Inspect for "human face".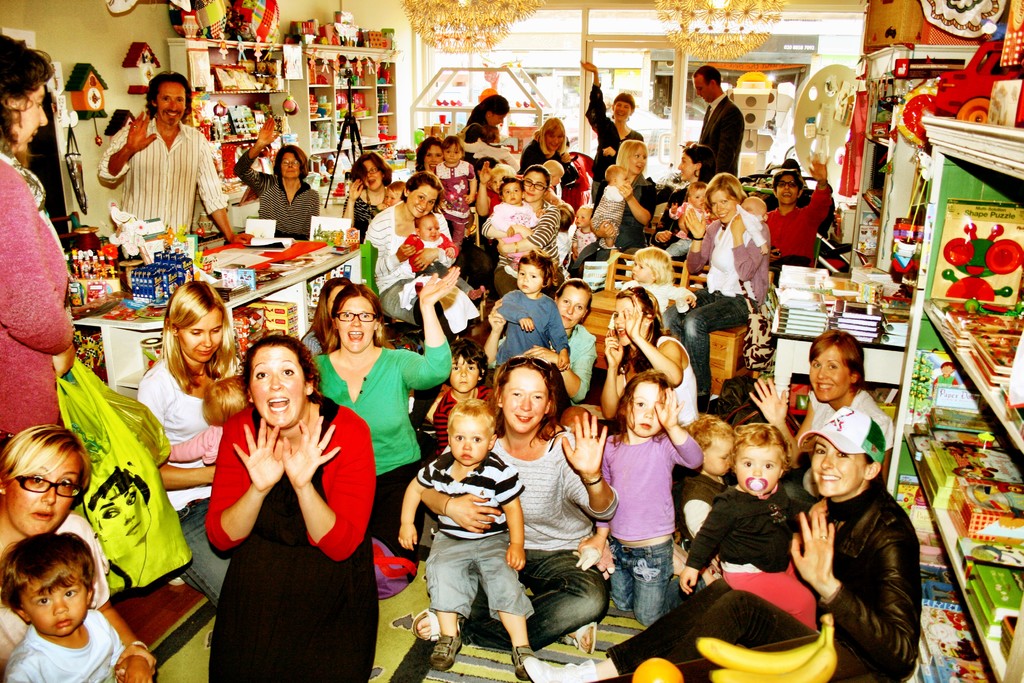
Inspection: 31,582,86,637.
